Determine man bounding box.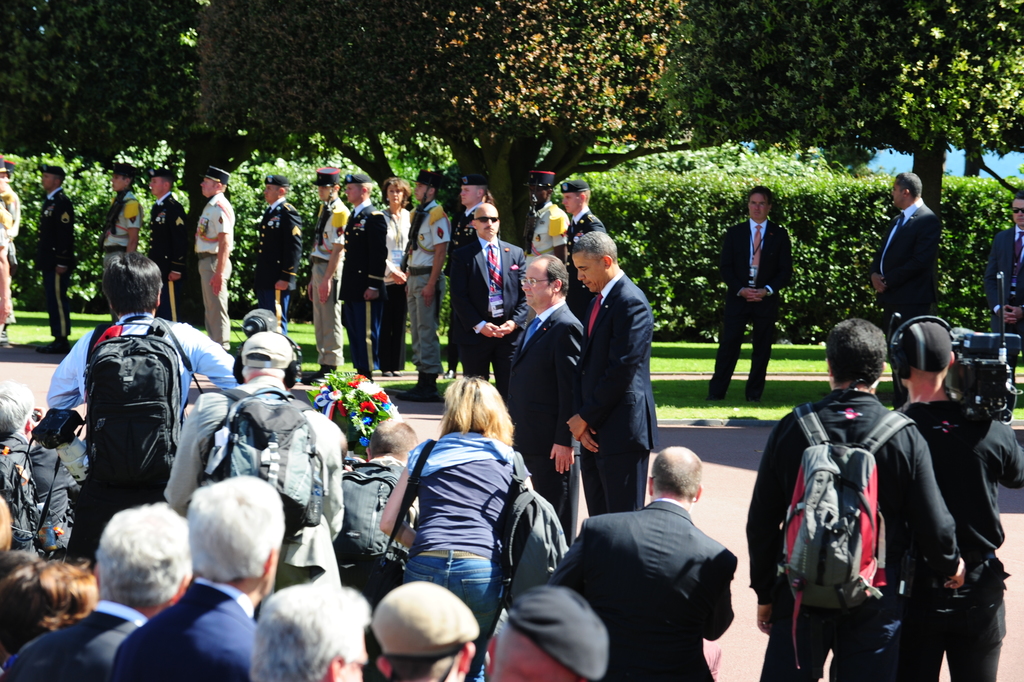
Determined: (left=984, top=186, right=1023, bottom=363).
